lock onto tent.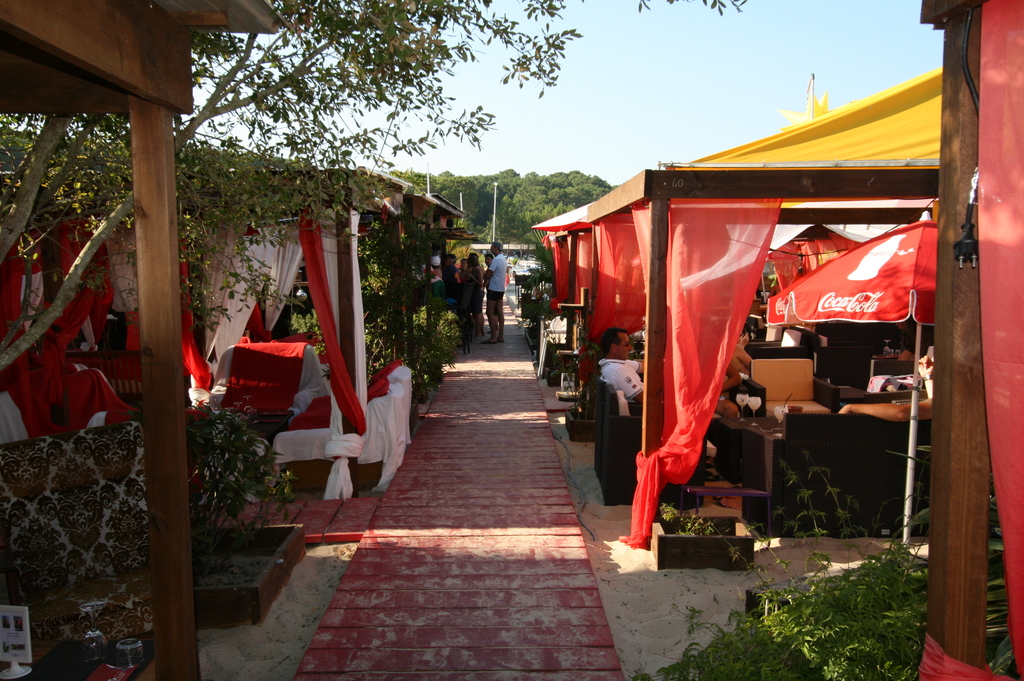
Locked: BBox(38, 134, 458, 498).
